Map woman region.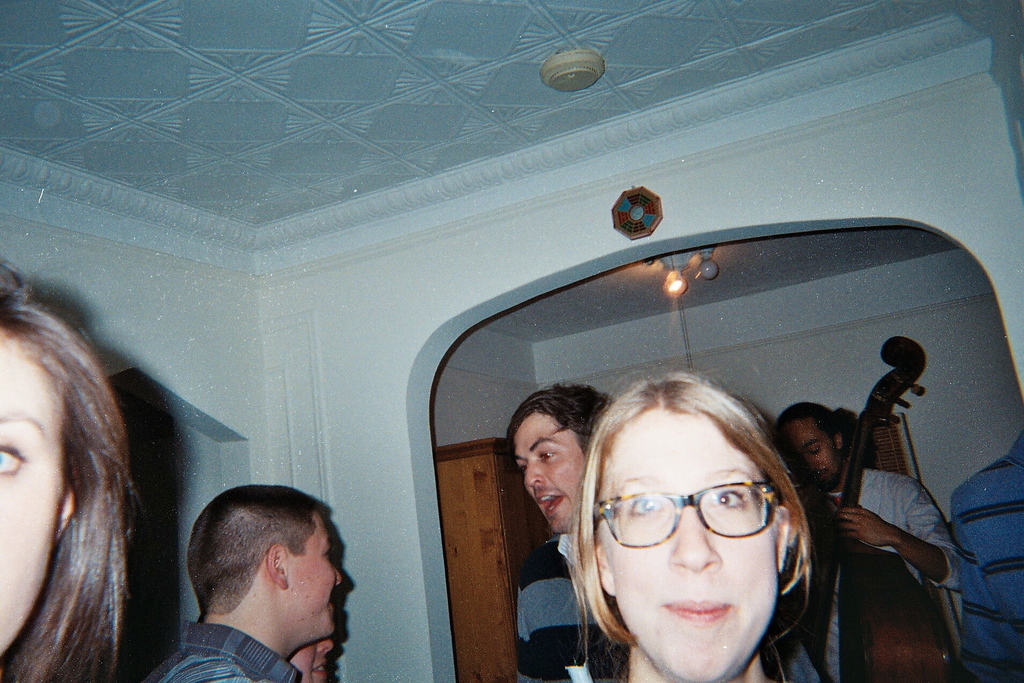
Mapped to {"left": 560, "top": 366, "right": 817, "bottom": 682}.
